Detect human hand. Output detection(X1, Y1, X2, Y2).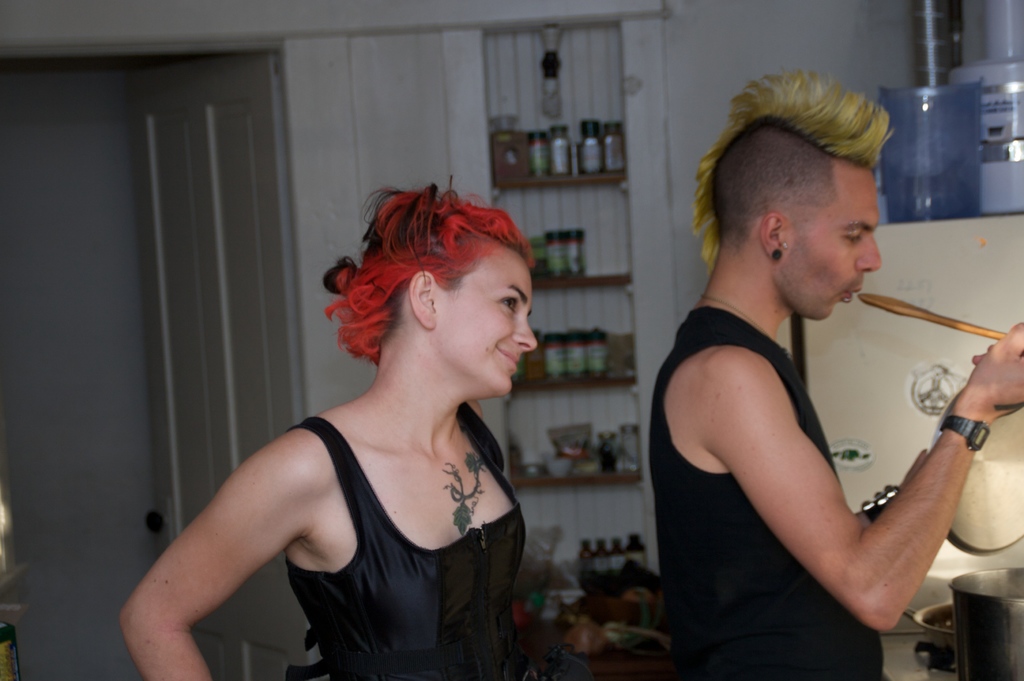
detection(940, 355, 1020, 445).
